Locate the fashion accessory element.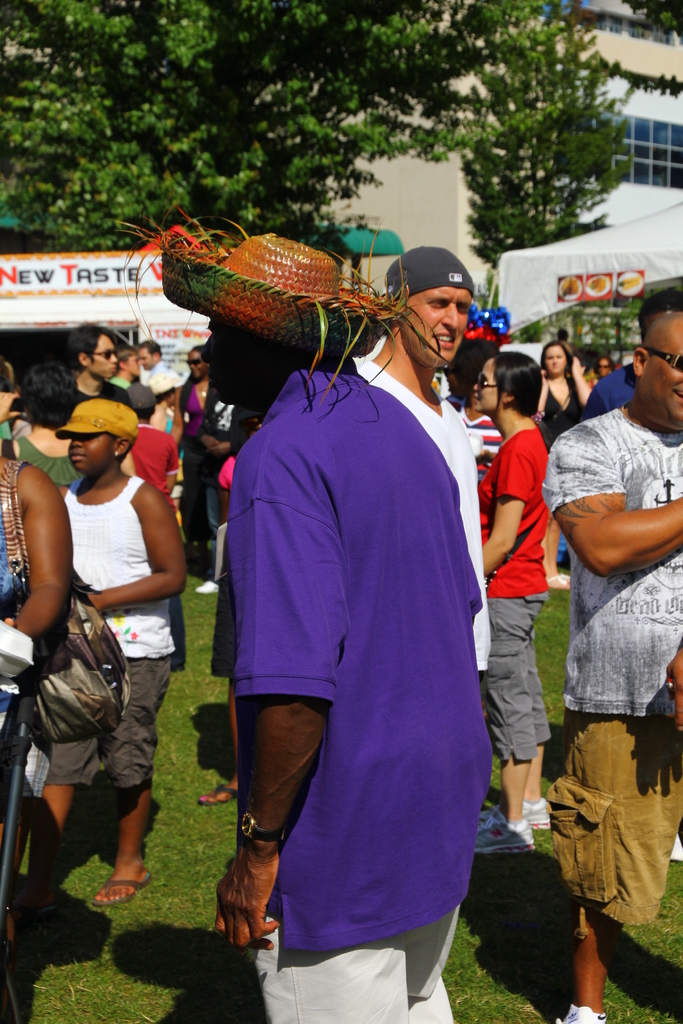
Element bbox: BBox(234, 806, 284, 839).
